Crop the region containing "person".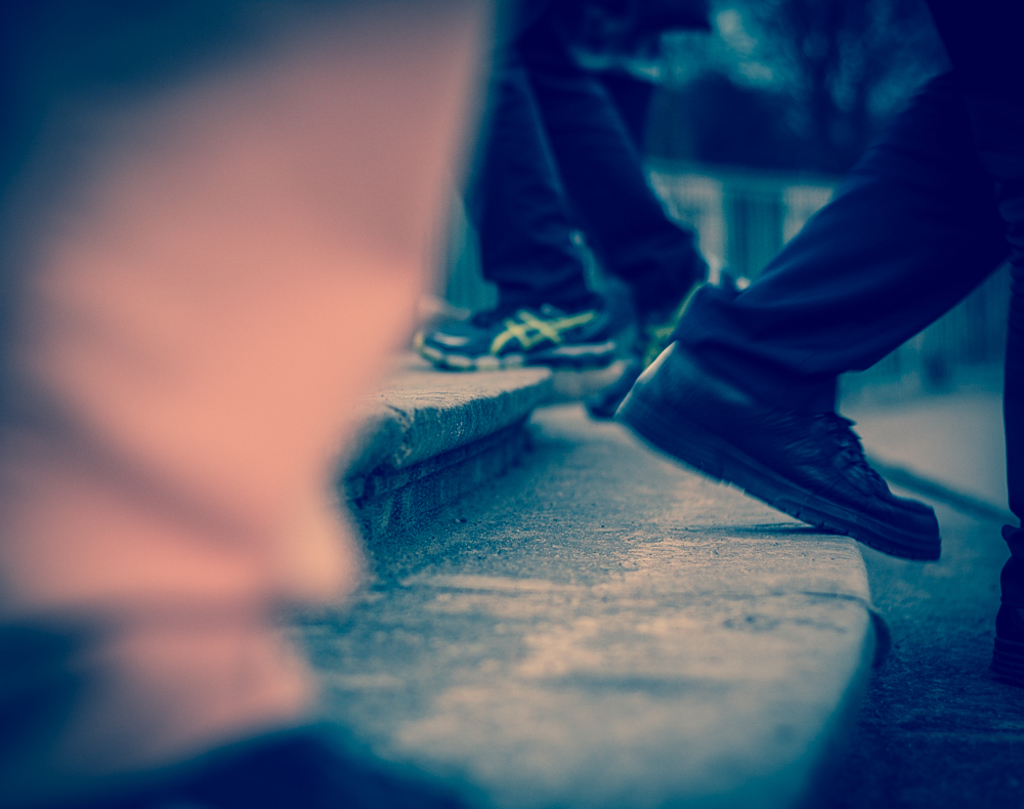
Crop region: locate(407, 0, 754, 427).
